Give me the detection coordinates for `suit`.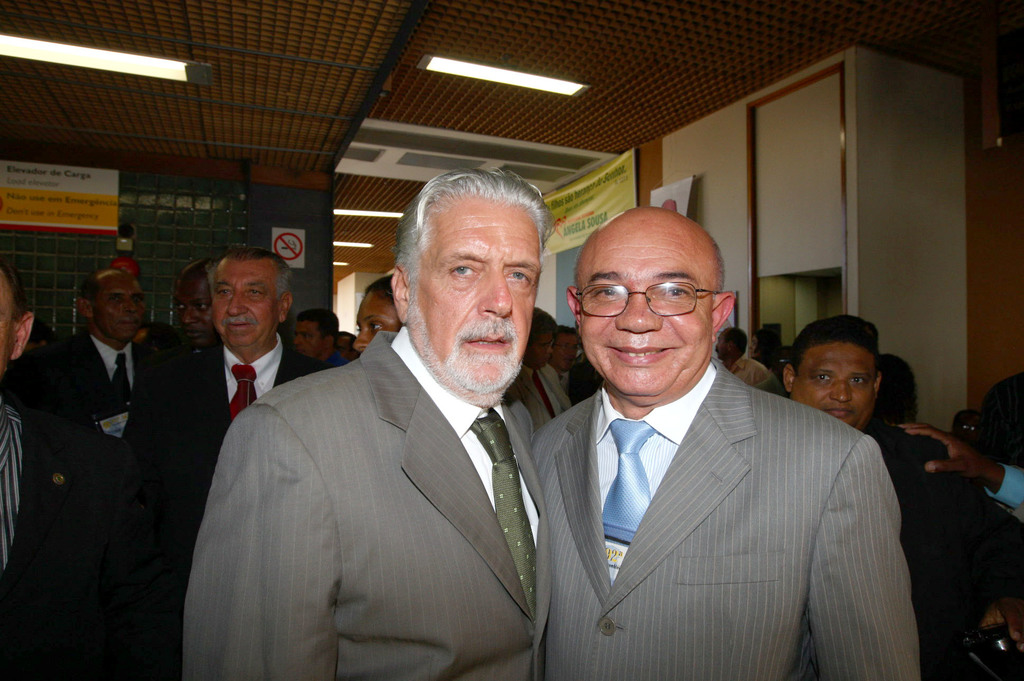
Rect(177, 324, 546, 680).
